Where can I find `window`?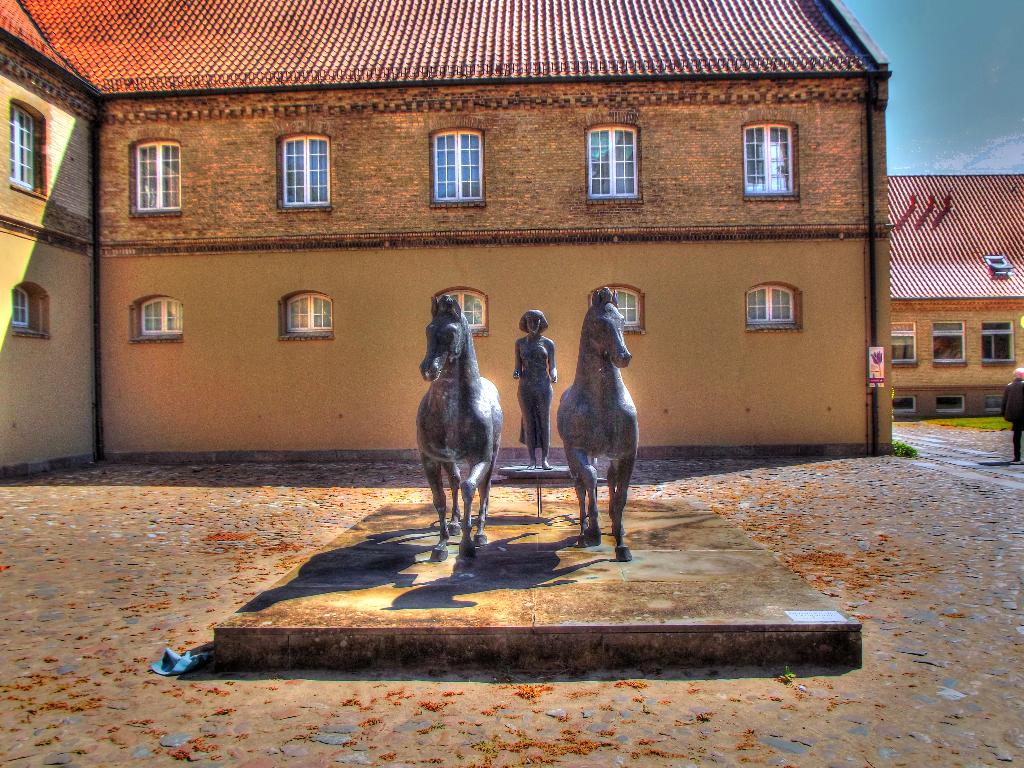
You can find it at <bbox>438, 287, 488, 329</bbox>.
